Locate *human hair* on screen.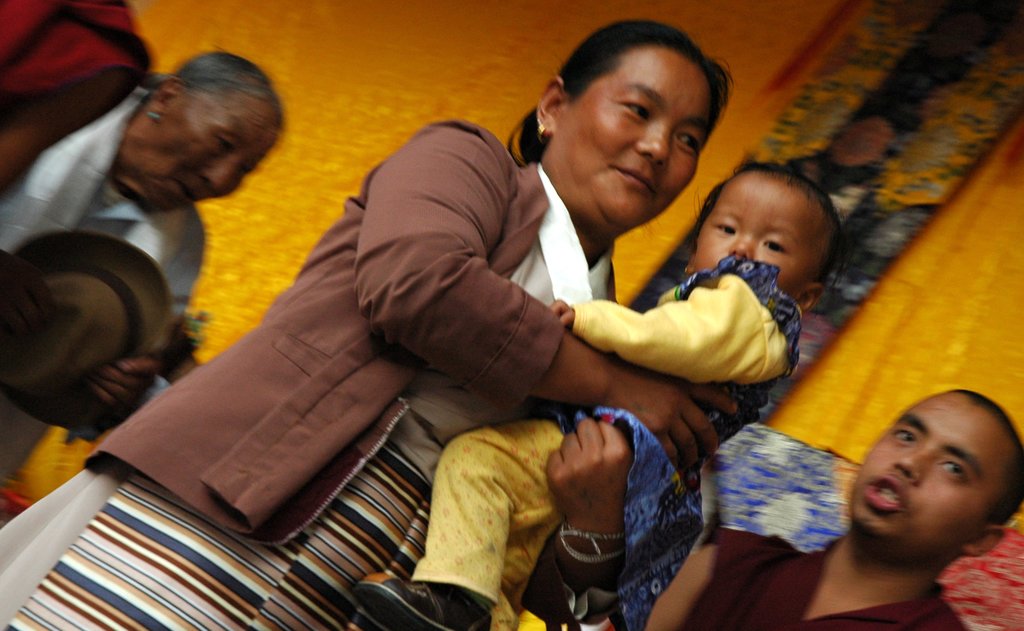
On screen at box(952, 388, 1023, 522).
